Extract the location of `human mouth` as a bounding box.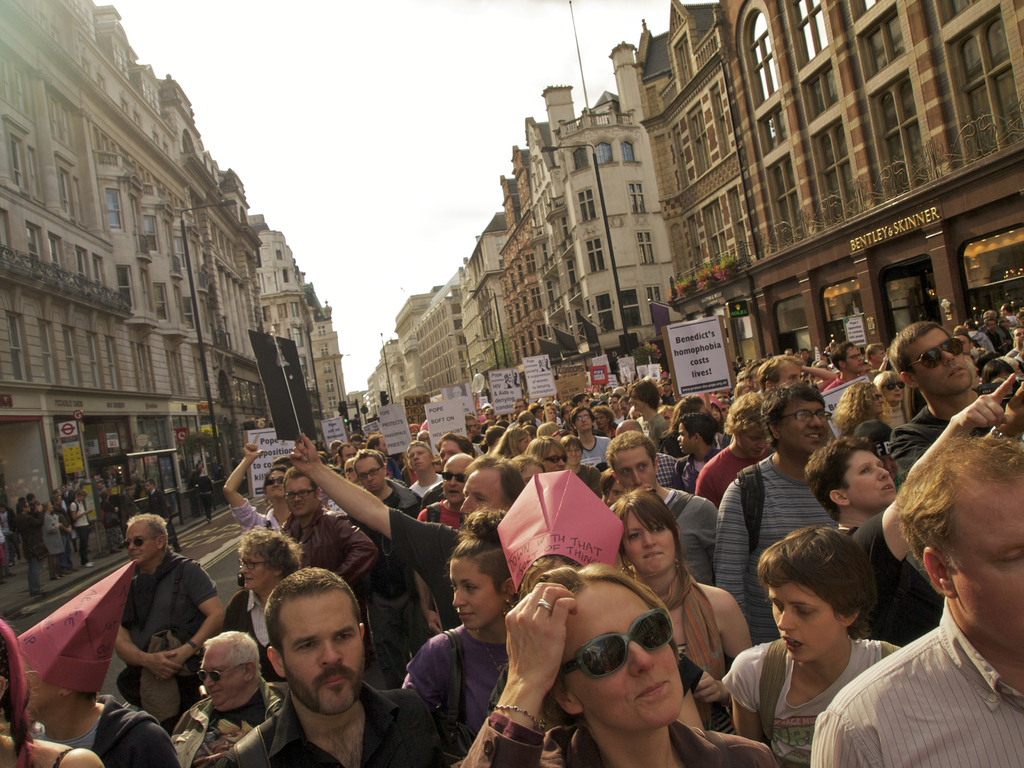
205/685/223/696.
